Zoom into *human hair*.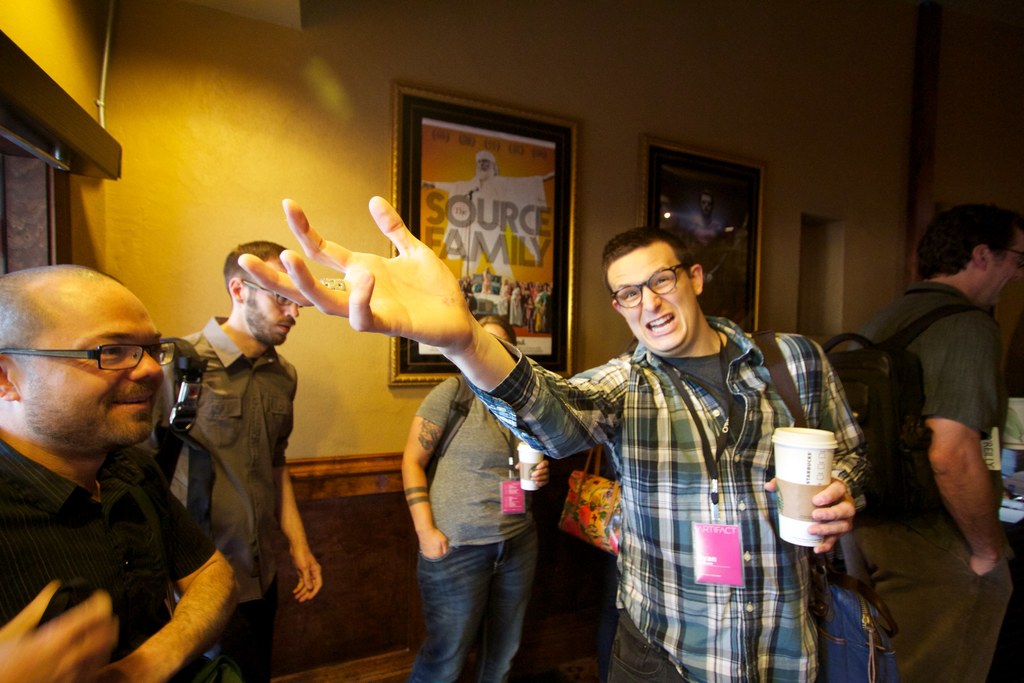
Zoom target: Rect(912, 194, 1020, 289).
